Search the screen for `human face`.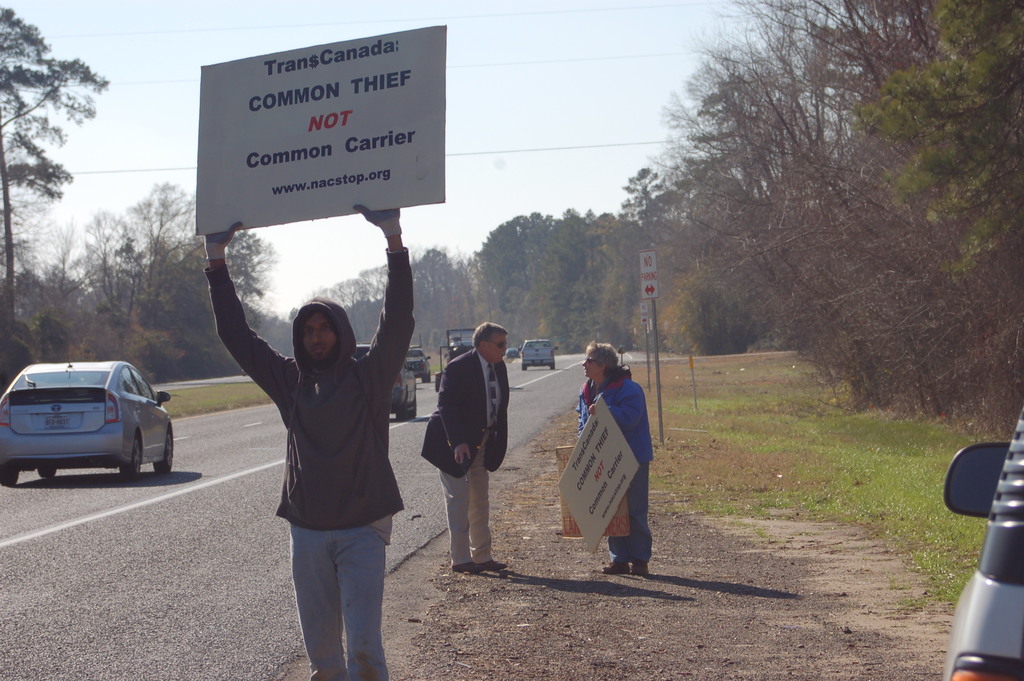
Found at x1=303, y1=311, x2=339, y2=363.
